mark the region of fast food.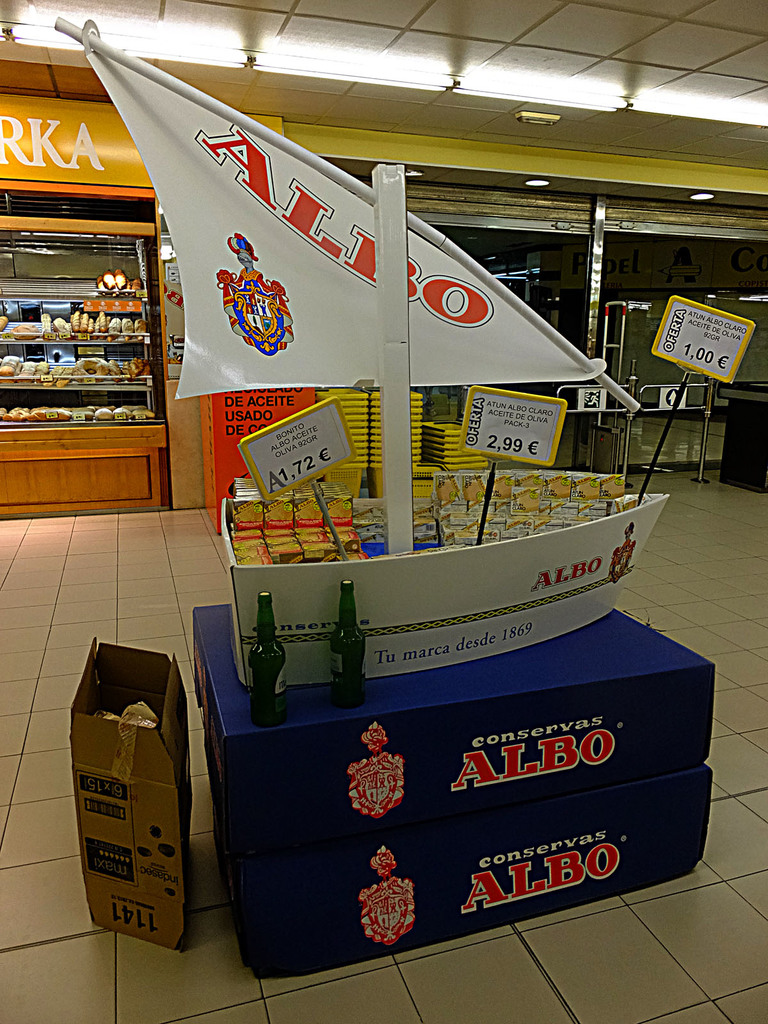
Region: [x1=10, y1=317, x2=38, y2=346].
